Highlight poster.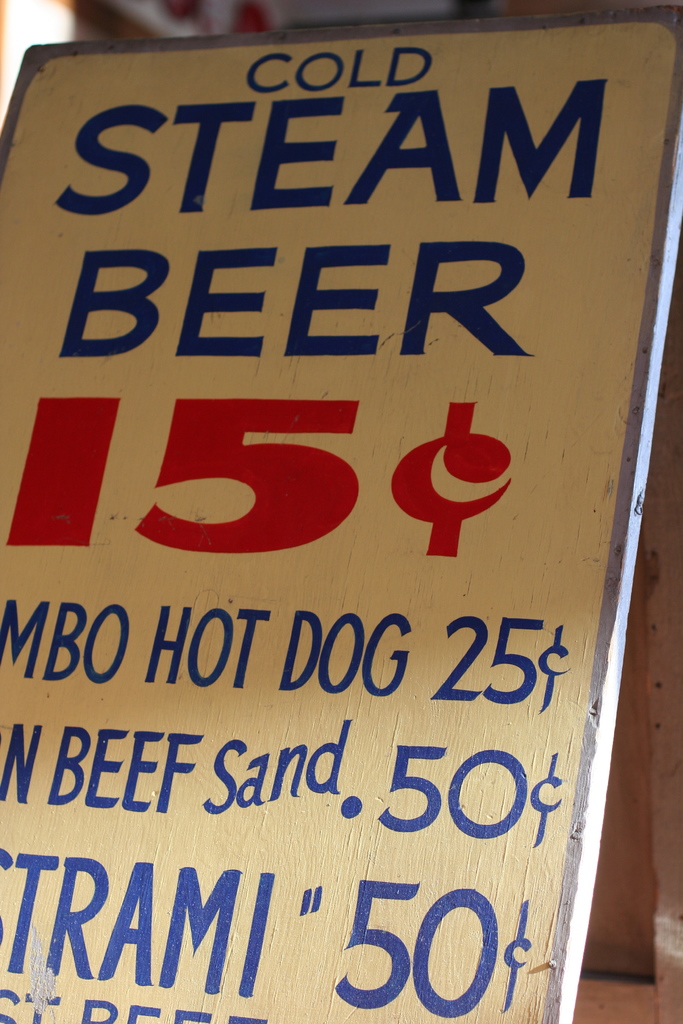
Highlighted region: (x1=0, y1=15, x2=682, y2=1023).
